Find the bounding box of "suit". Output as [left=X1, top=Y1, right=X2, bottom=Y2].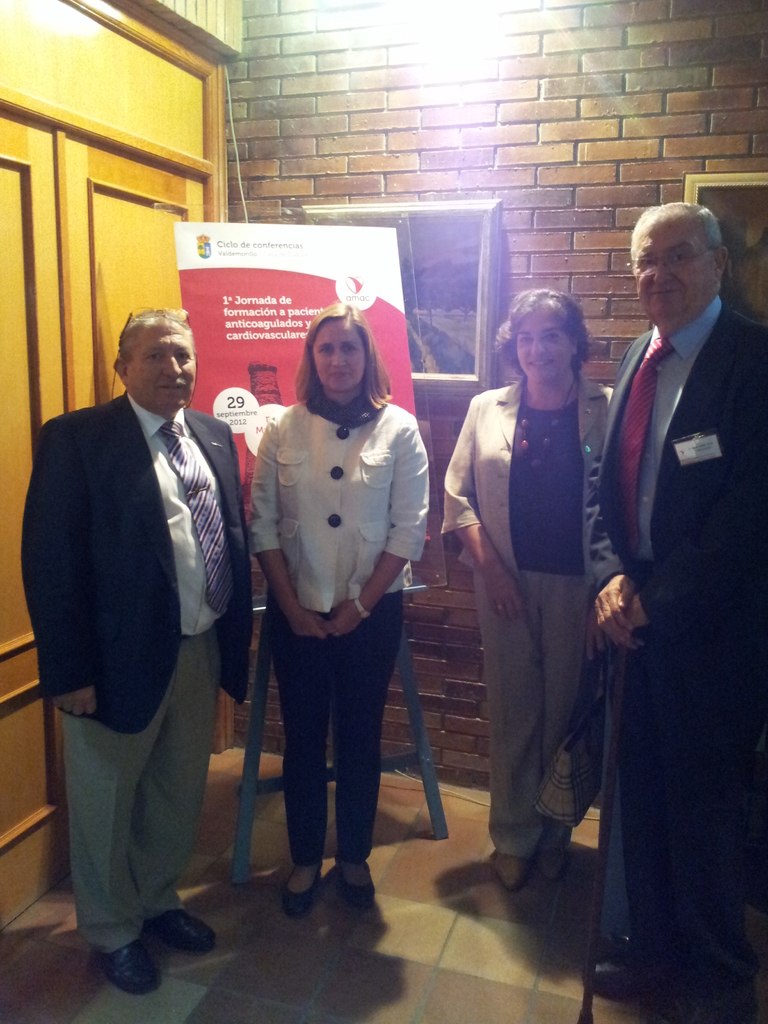
[left=588, top=293, right=767, bottom=953].
